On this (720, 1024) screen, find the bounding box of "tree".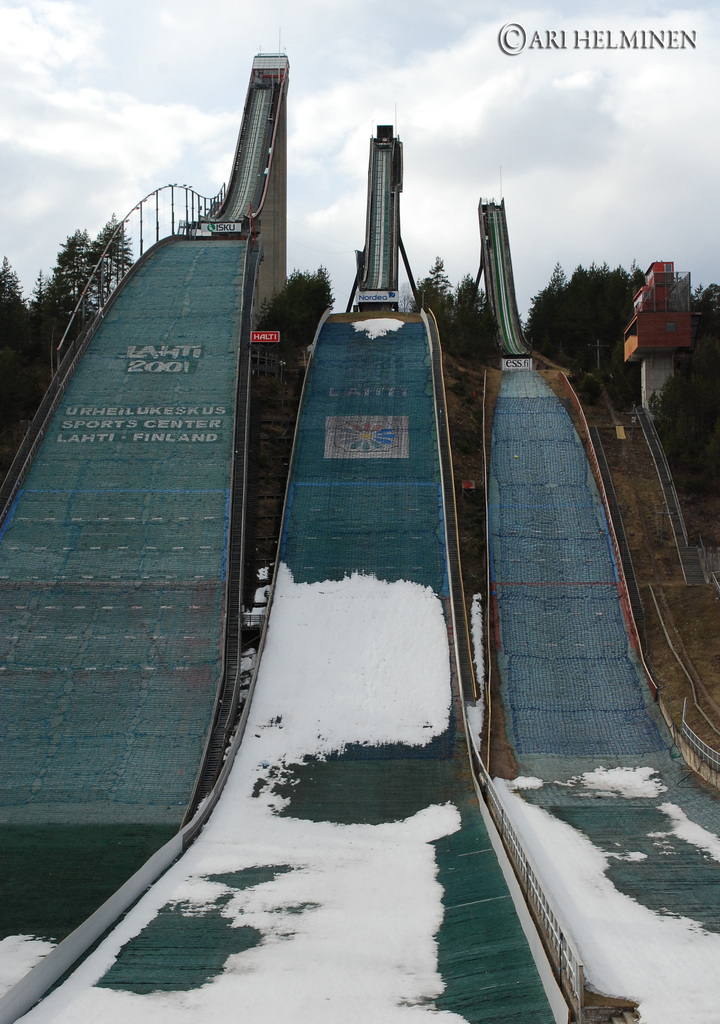
Bounding box: detection(269, 267, 344, 346).
